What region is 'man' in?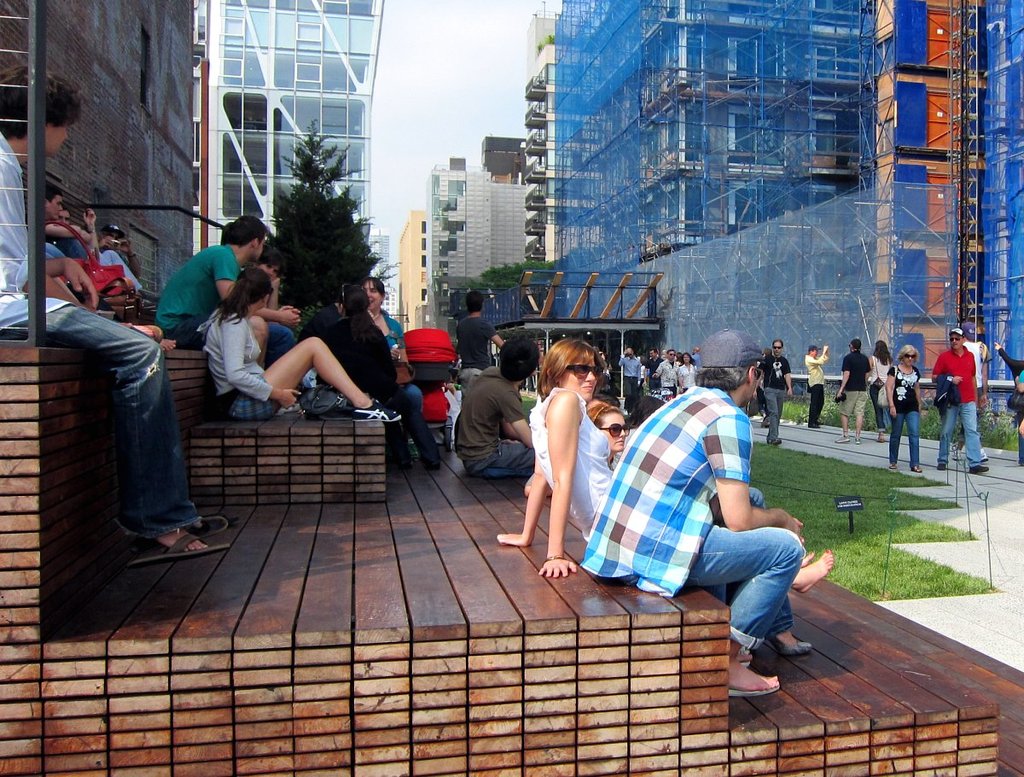
[643,346,669,394].
